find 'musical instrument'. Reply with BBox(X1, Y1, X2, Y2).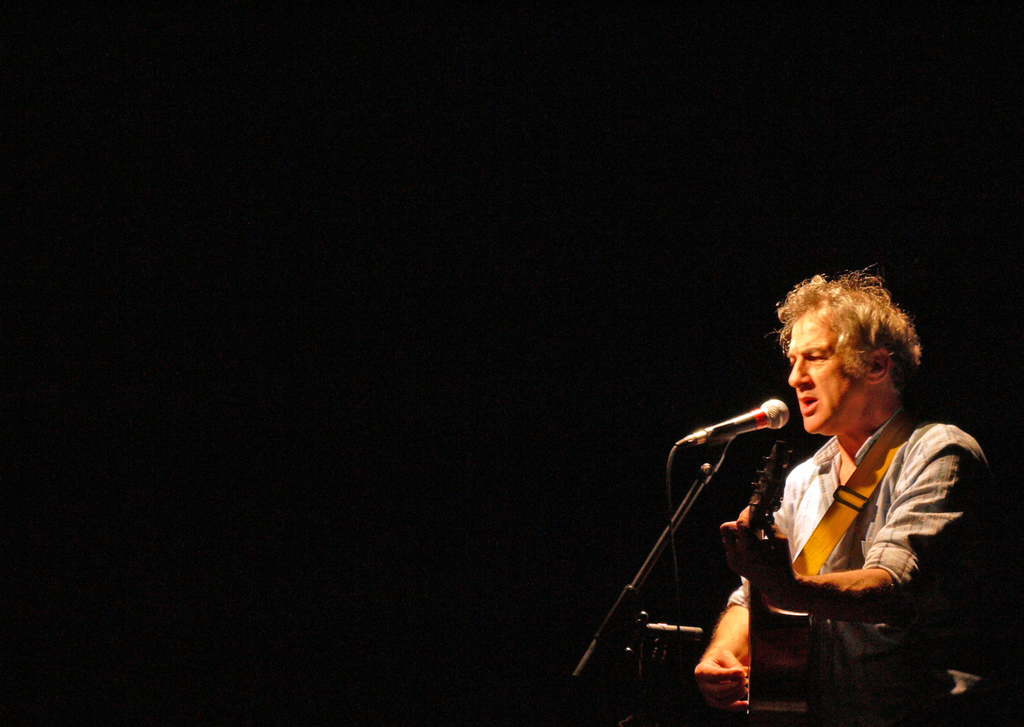
BBox(746, 440, 841, 719).
